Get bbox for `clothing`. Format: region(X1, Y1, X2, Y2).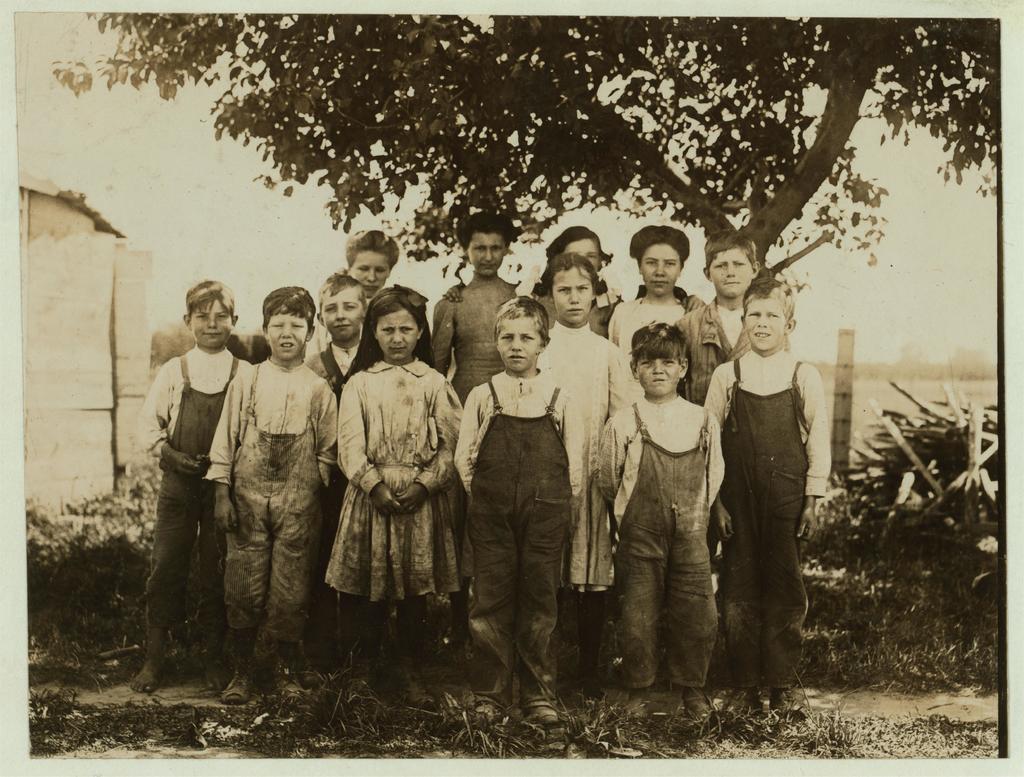
region(604, 294, 700, 351).
